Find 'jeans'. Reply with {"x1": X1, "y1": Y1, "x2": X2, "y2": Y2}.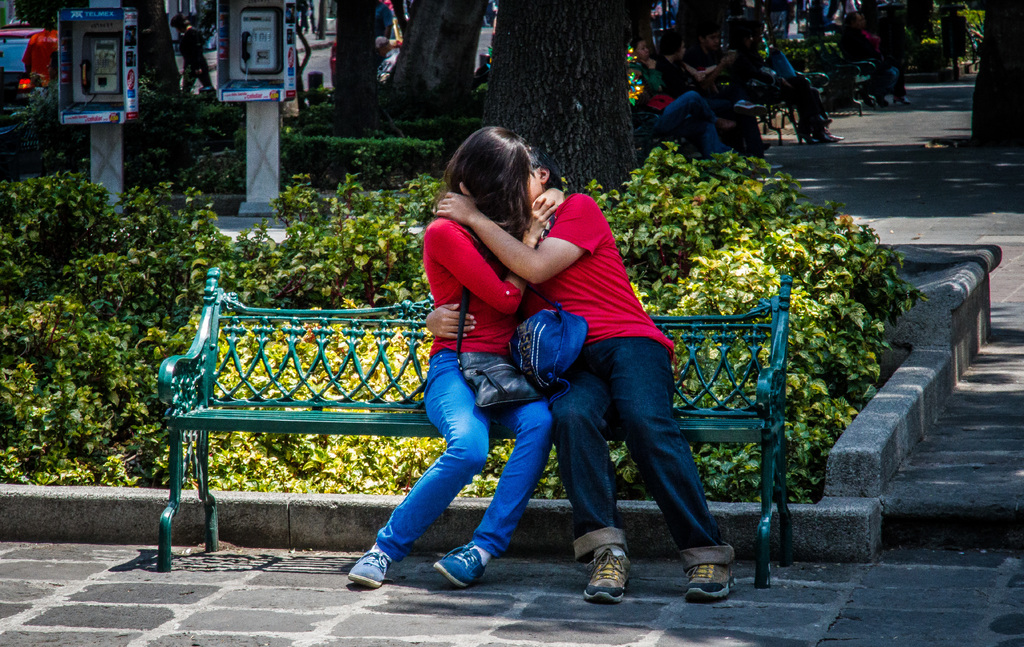
{"x1": 774, "y1": 71, "x2": 821, "y2": 132}.
